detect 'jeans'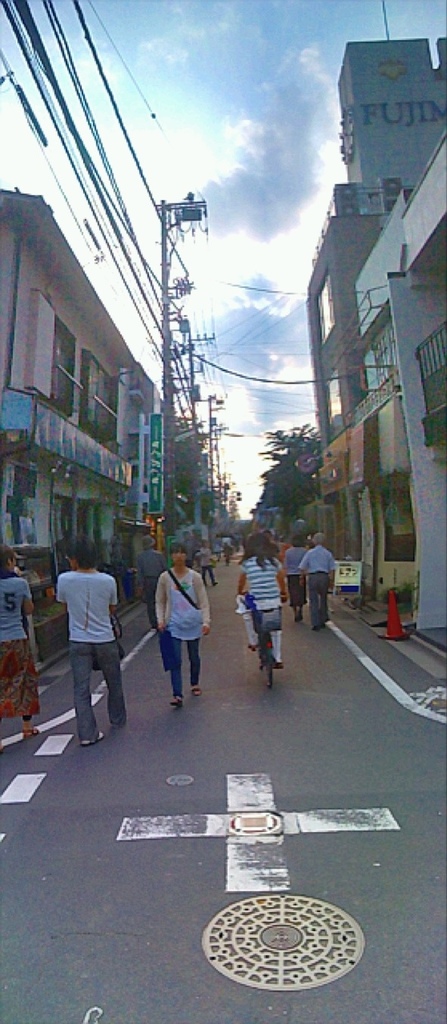
crop(71, 641, 126, 743)
